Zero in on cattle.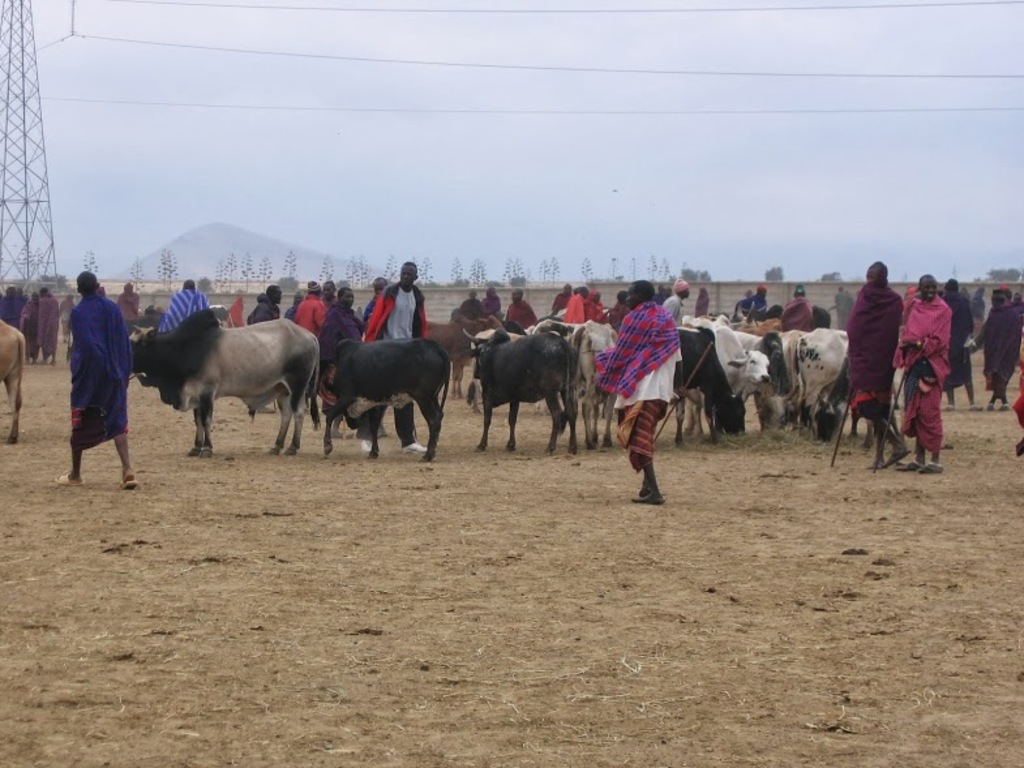
Zeroed in: <bbox>460, 329, 574, 459</bbox>.
